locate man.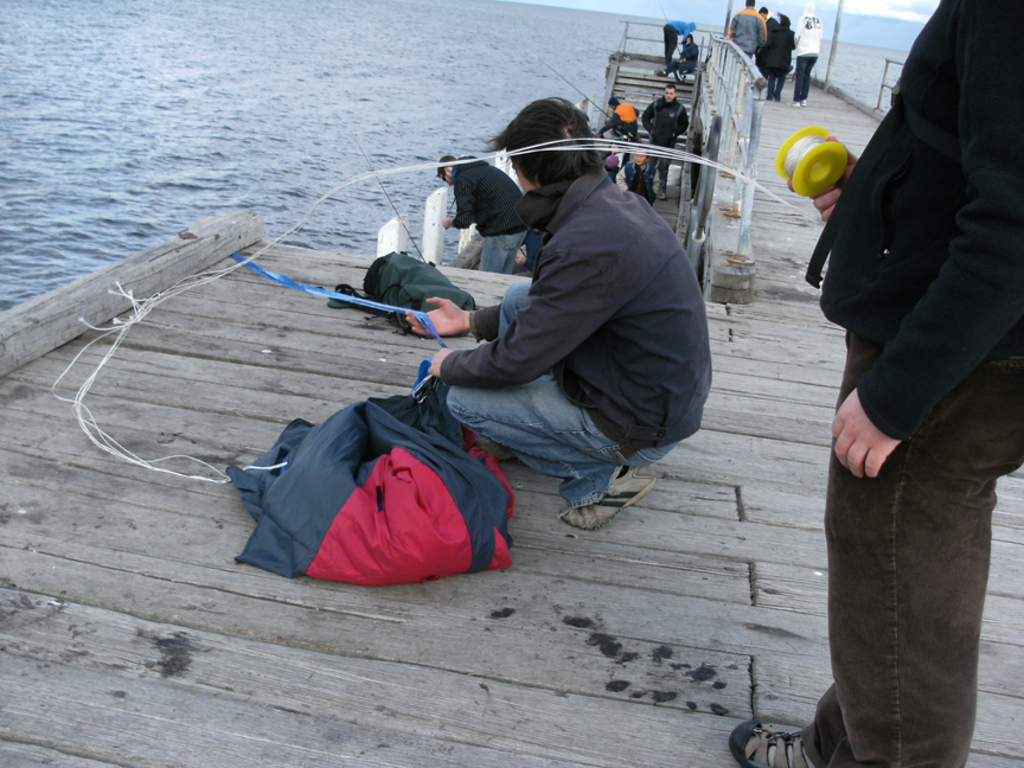
Bounding box: l=659, t=31, r=700, b=85.
